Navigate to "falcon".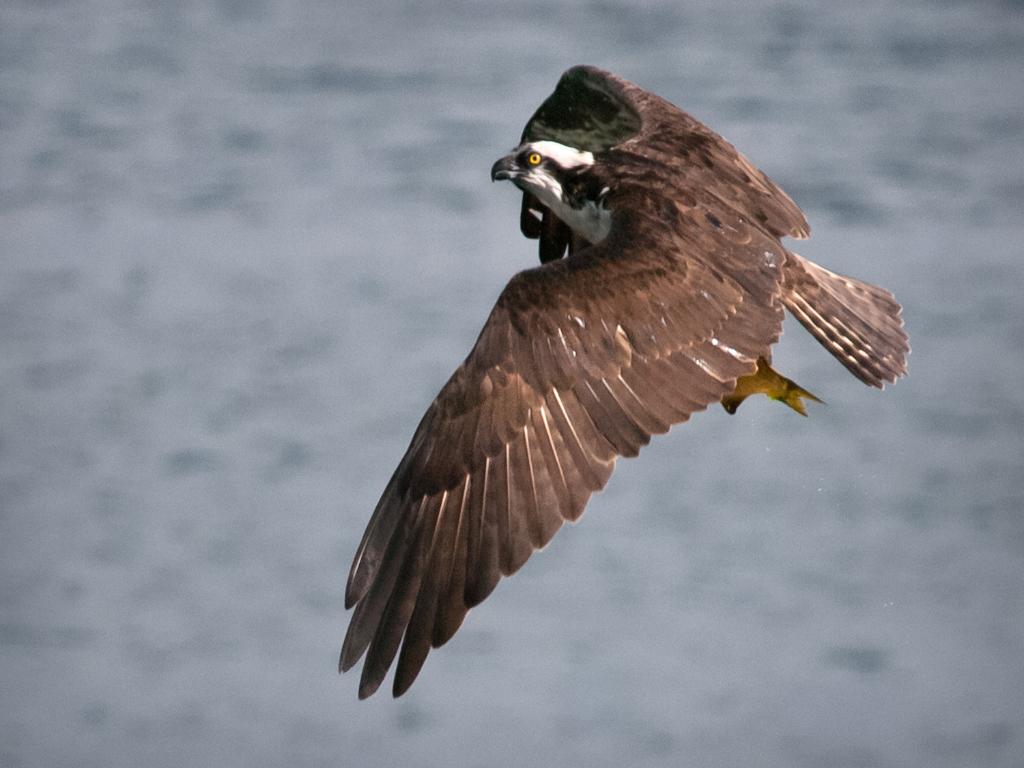
Navigation target: 338/59/911/702.
